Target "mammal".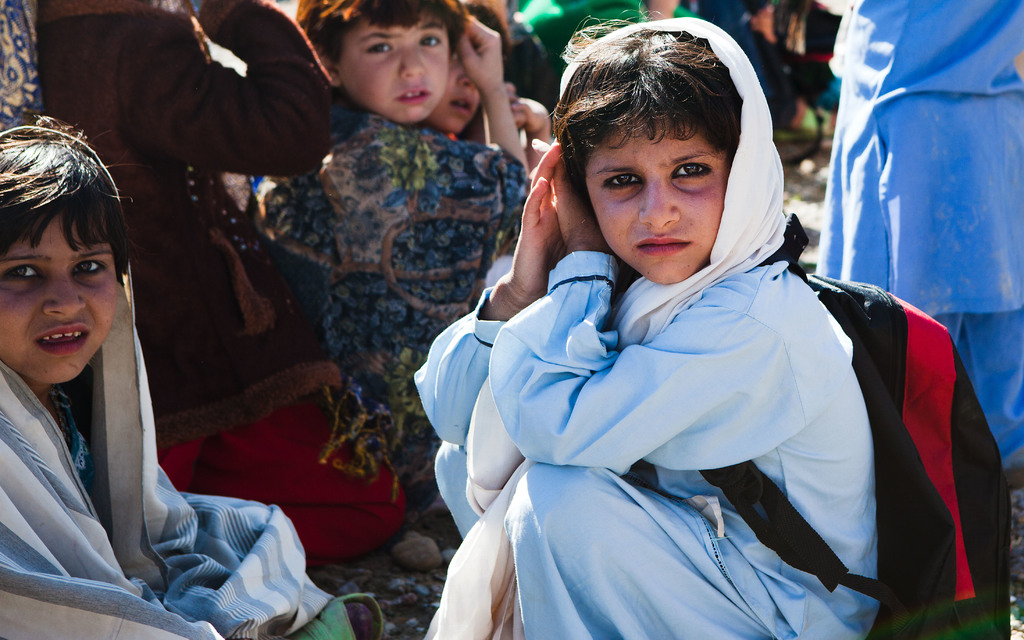
Target region: detection(409, 1, 890, 639).
